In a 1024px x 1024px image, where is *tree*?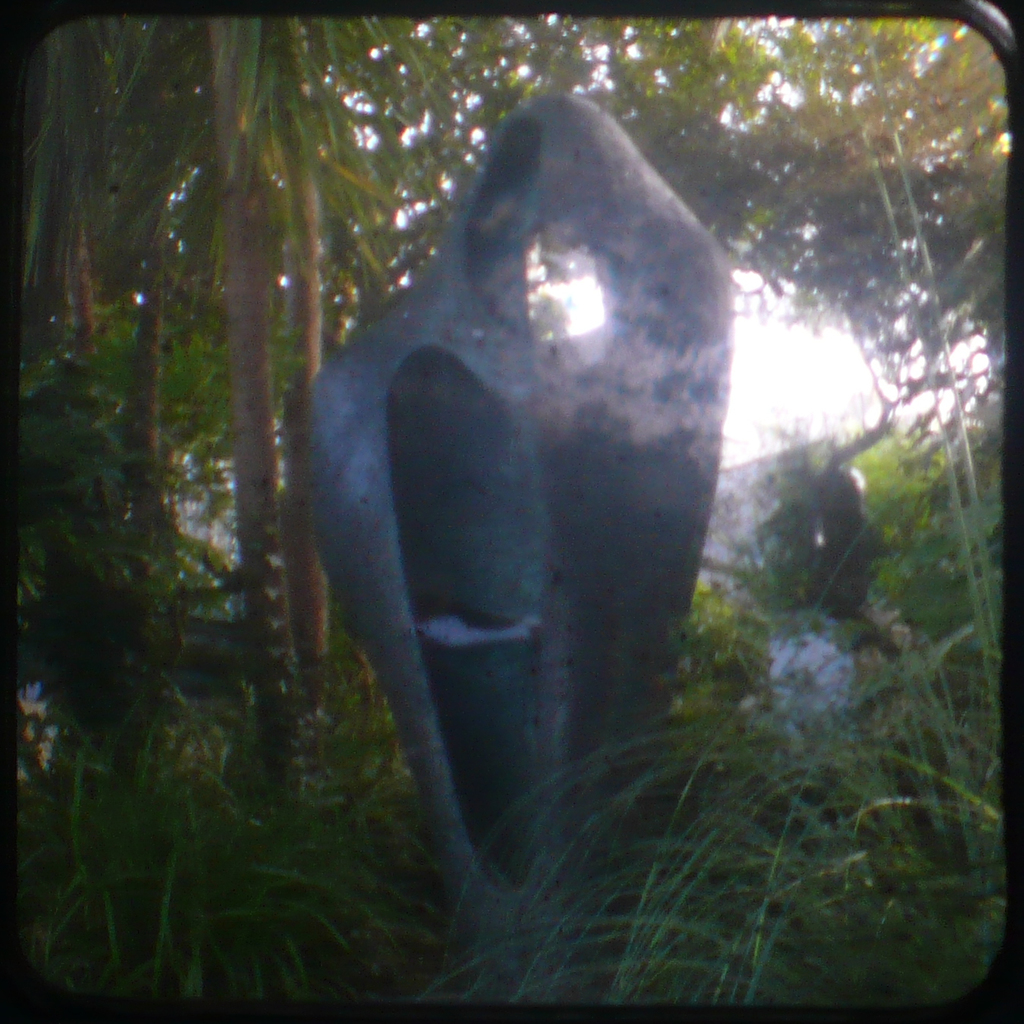
[14,14,420,805].
